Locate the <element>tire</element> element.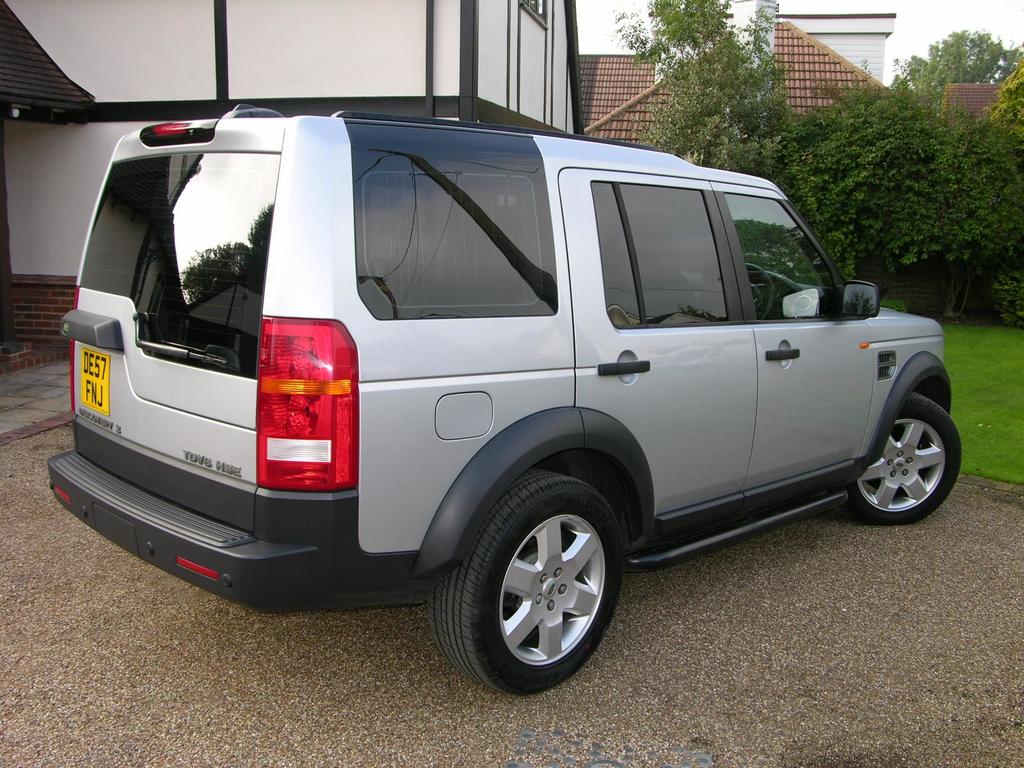
Element bbox: x1=433, y1=472, x2=625, y2=694.
